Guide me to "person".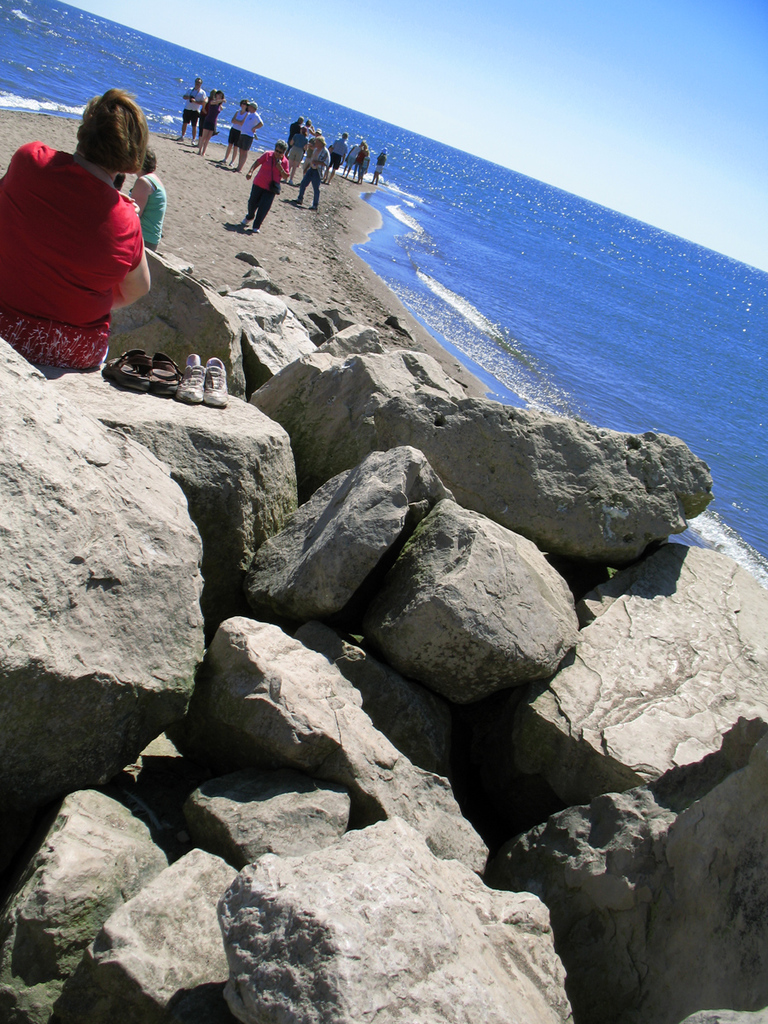
Guidance: {"x1": 6, "y1": 77, "x2": 172, "y2": 385}.
